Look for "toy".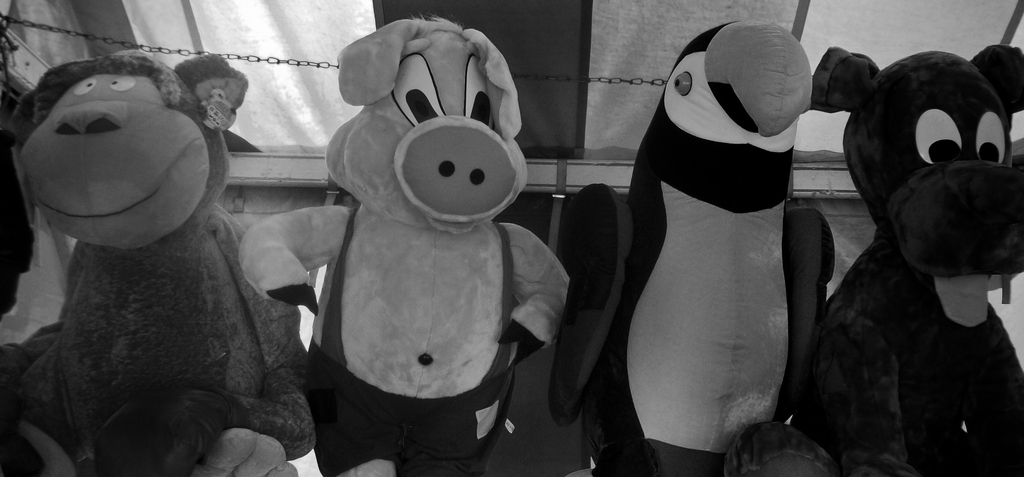
Found: x1=0 y1=53 x2=332 y2=476.
